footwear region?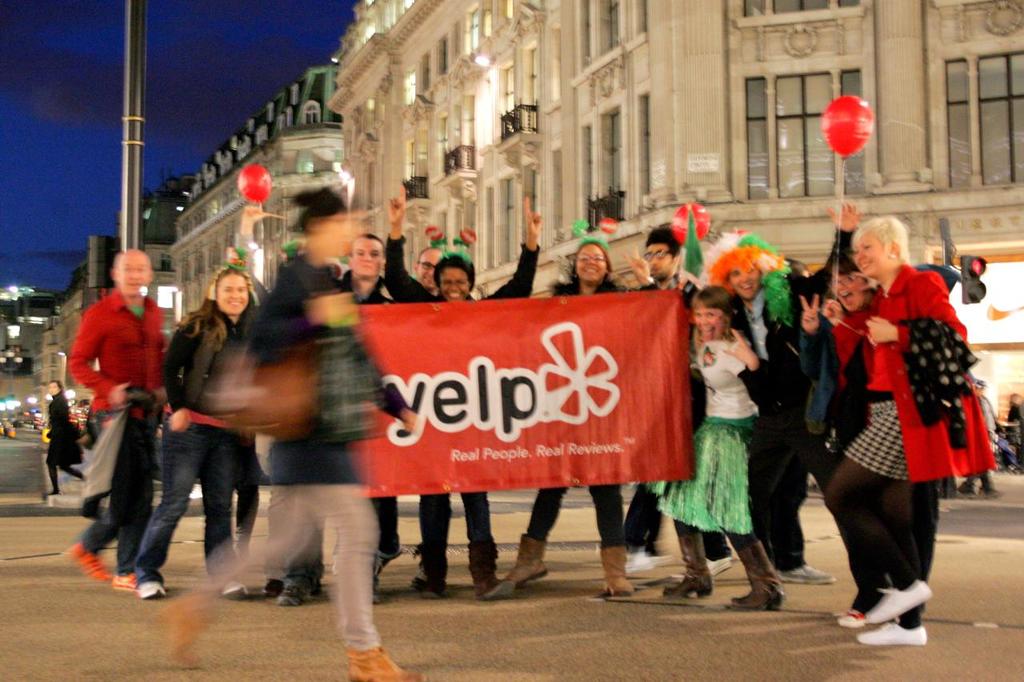
bbox=[728, 536, 789, 608]
